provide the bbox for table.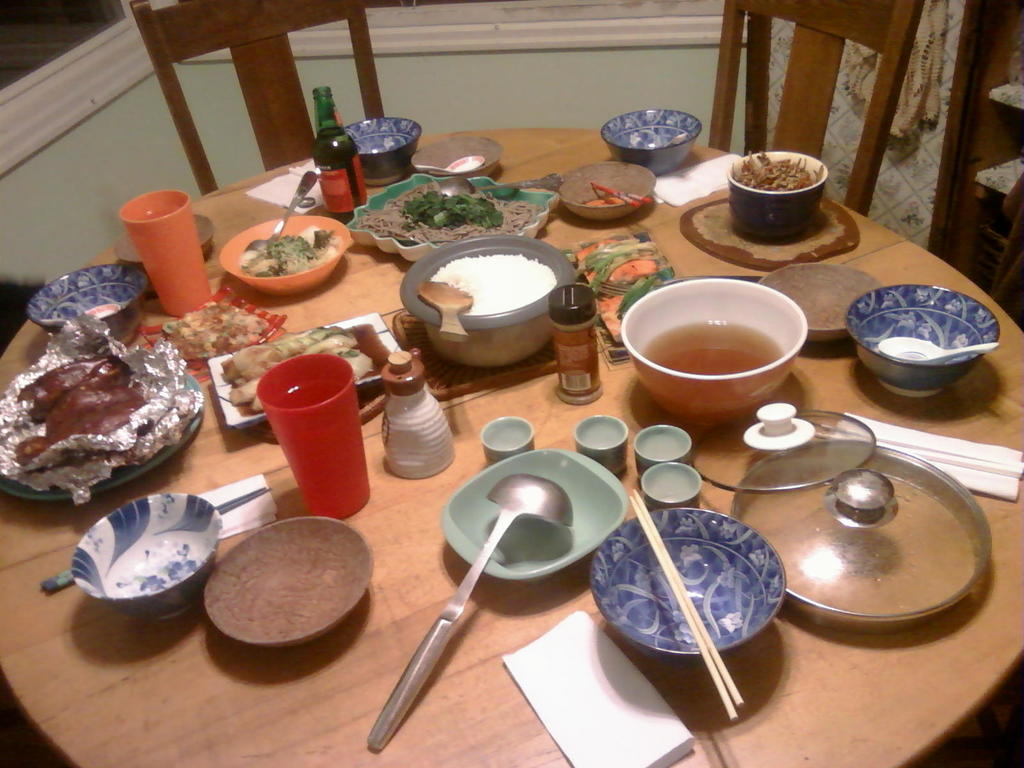
bbox(0, 94, 1023, 767).
